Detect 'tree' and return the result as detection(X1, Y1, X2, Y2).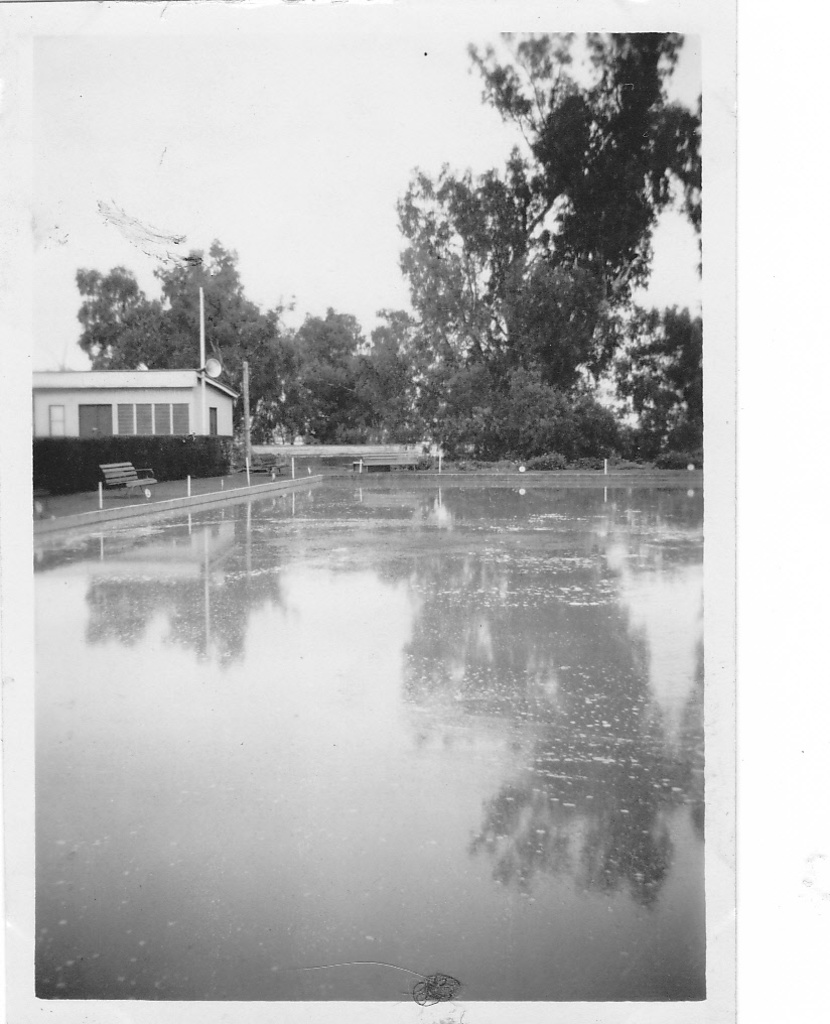
detection(73, 244, 379, 466).
